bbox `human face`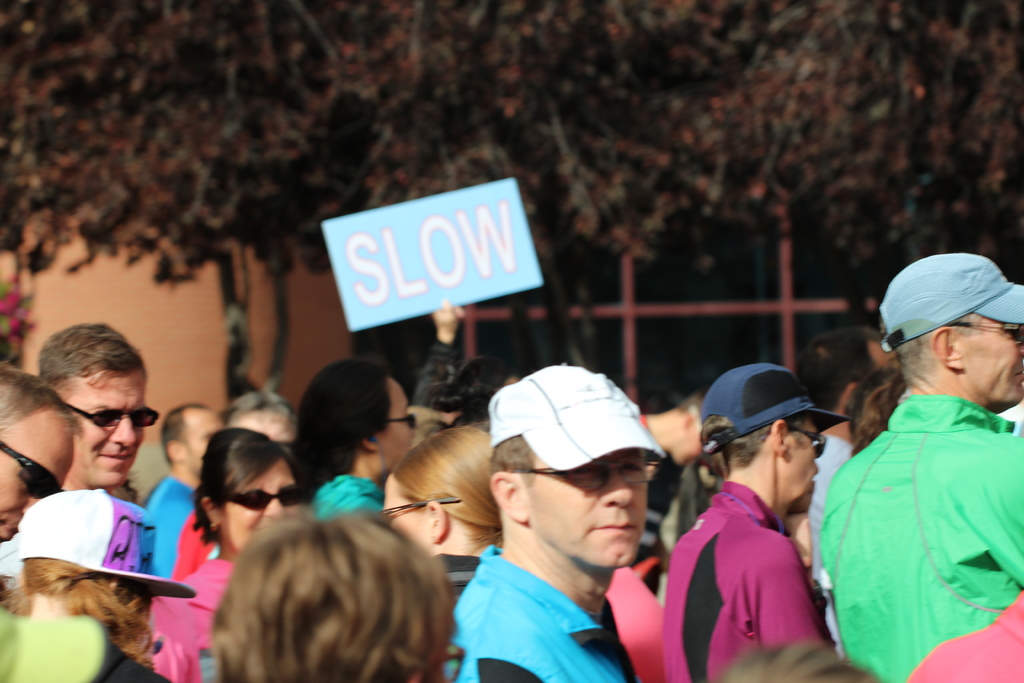
379, 382, 419, 467
